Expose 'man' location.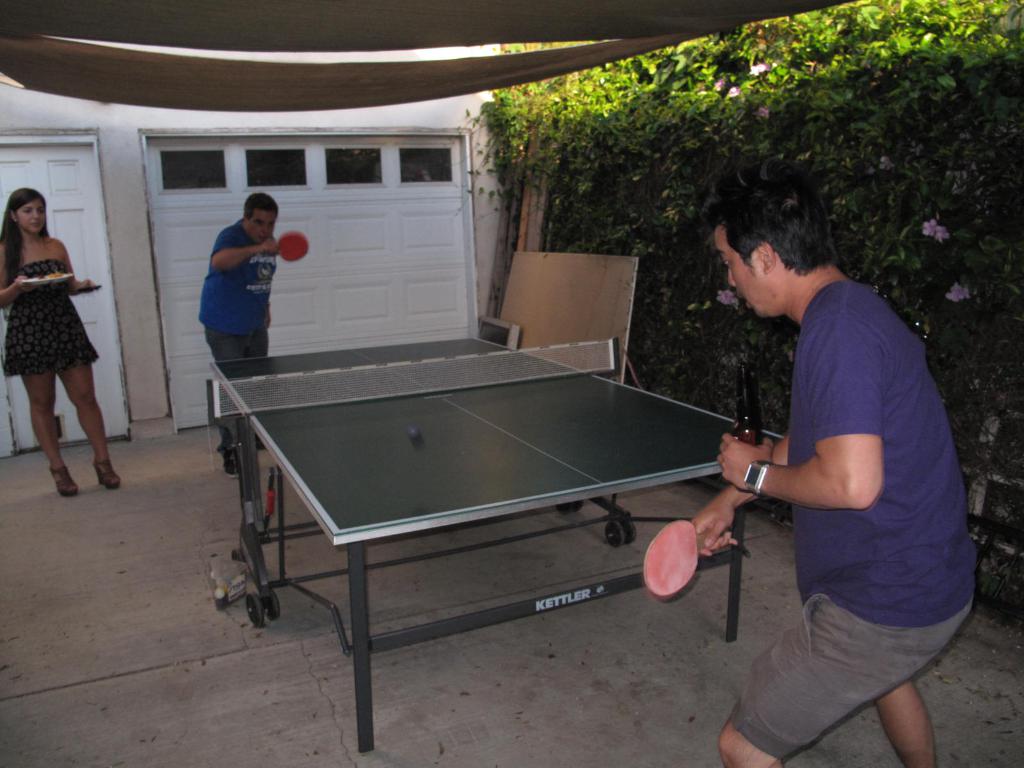
Exposed at (193, 190, 292, 479).
